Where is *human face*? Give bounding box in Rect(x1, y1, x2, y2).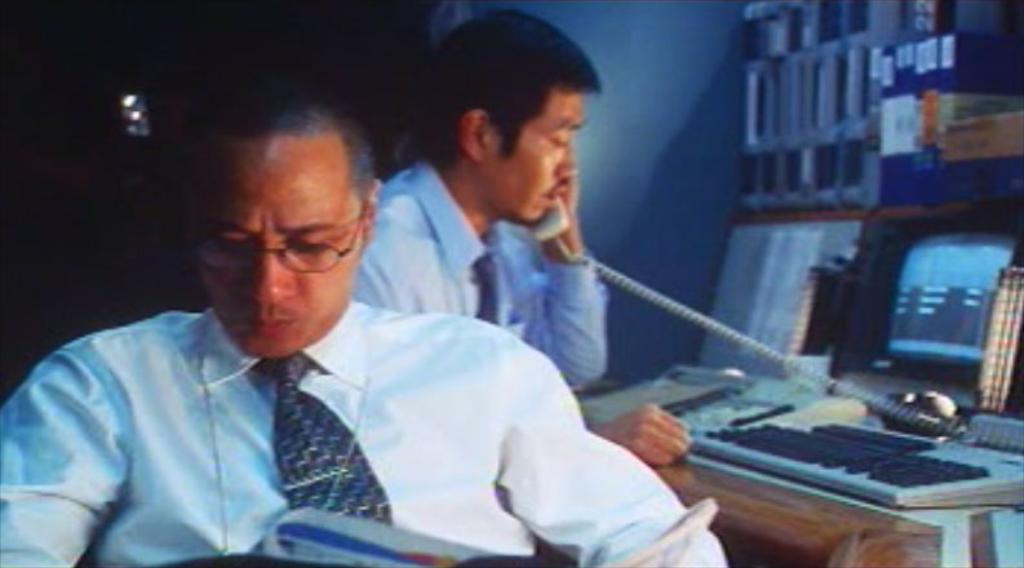
Rect(172, 112, 372, 360).
